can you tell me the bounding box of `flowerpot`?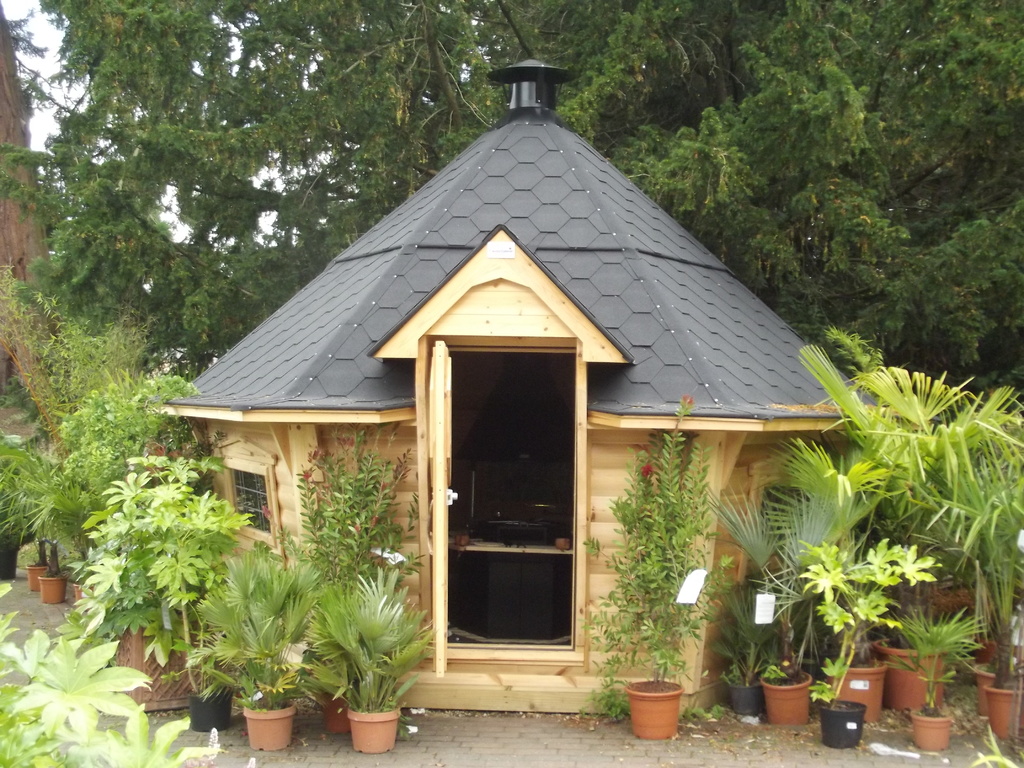
[left=874, top=634, right=947, bottom=719].
